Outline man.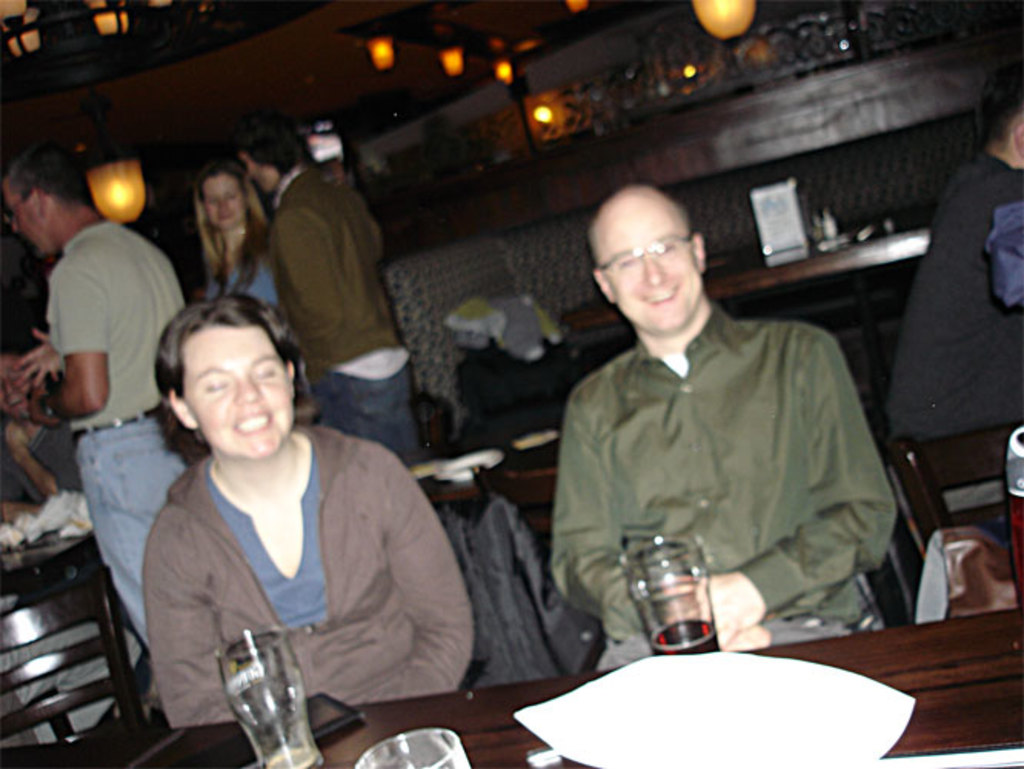
Outline: (518,171,901,689).
